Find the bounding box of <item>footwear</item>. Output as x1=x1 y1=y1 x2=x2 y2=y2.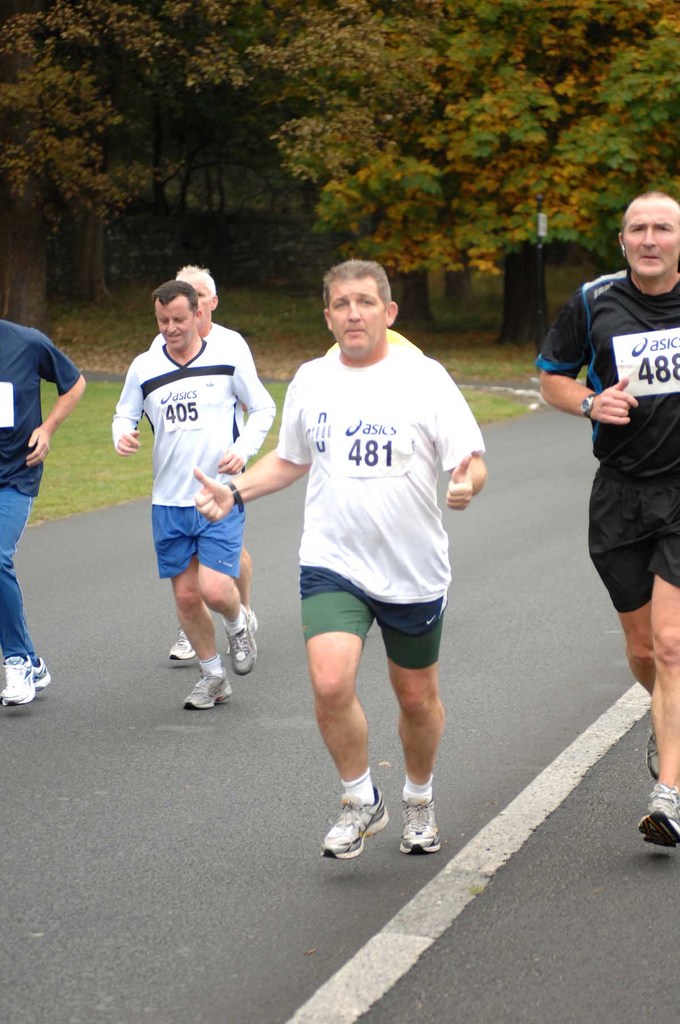
x1=384 y1=794 x2=447 y2=867.
